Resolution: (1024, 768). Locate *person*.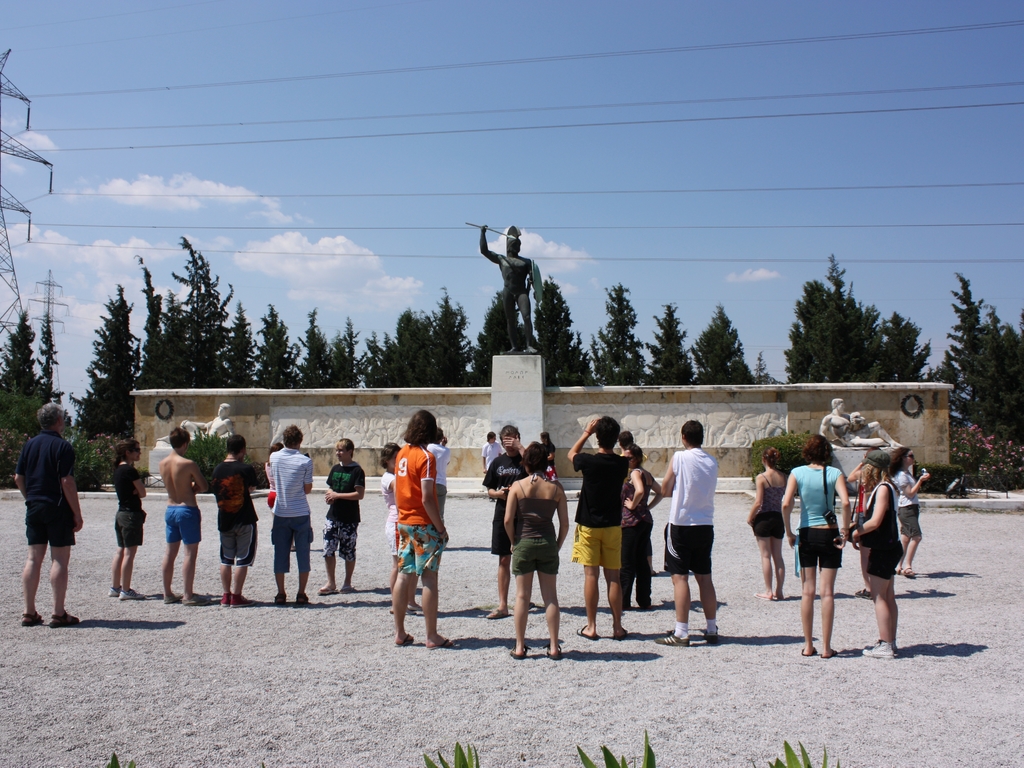
left=570, top=415, right=632, bottom=639.
